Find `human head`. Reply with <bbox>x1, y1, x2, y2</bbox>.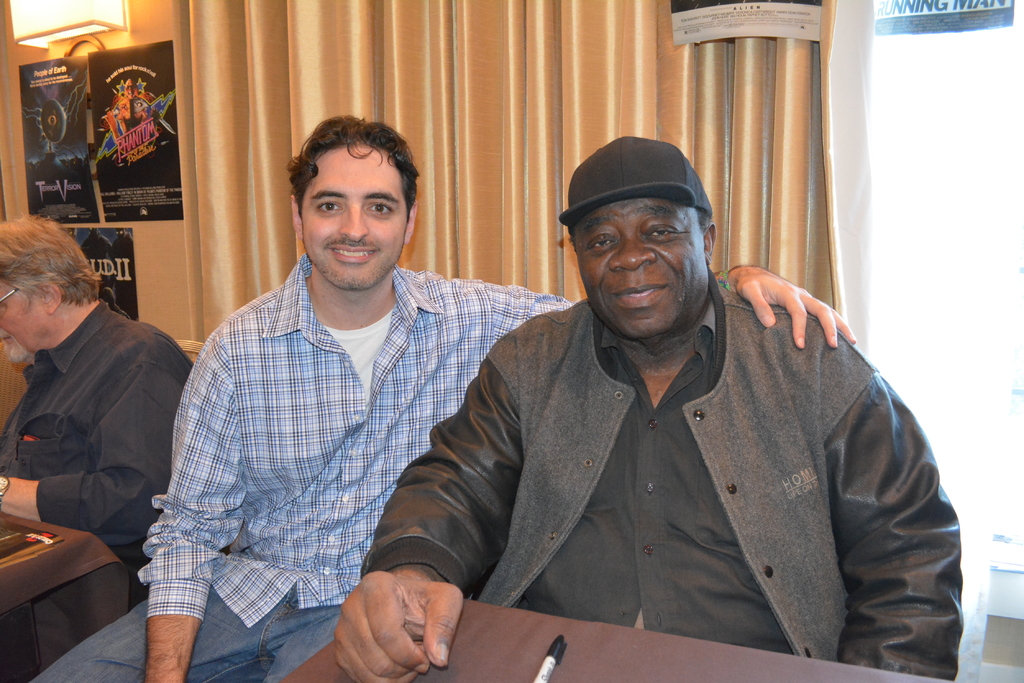
<bbox>561, 138, 724, 332</bbox>.
